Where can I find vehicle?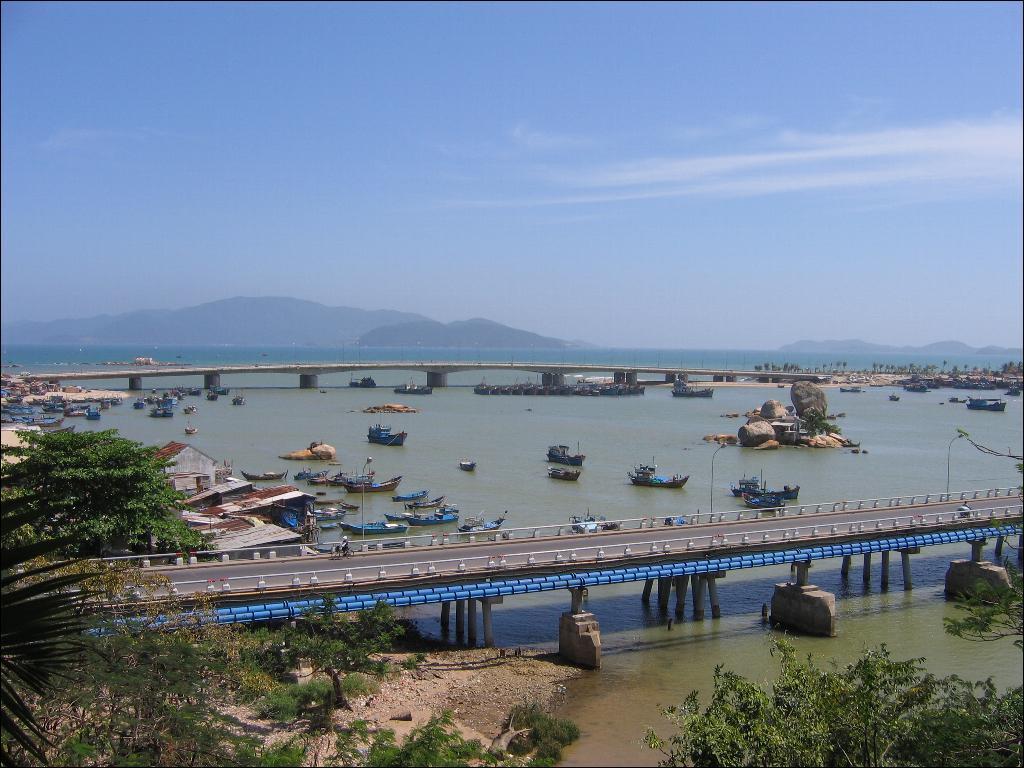
You can find it at (577,510,600,532).
